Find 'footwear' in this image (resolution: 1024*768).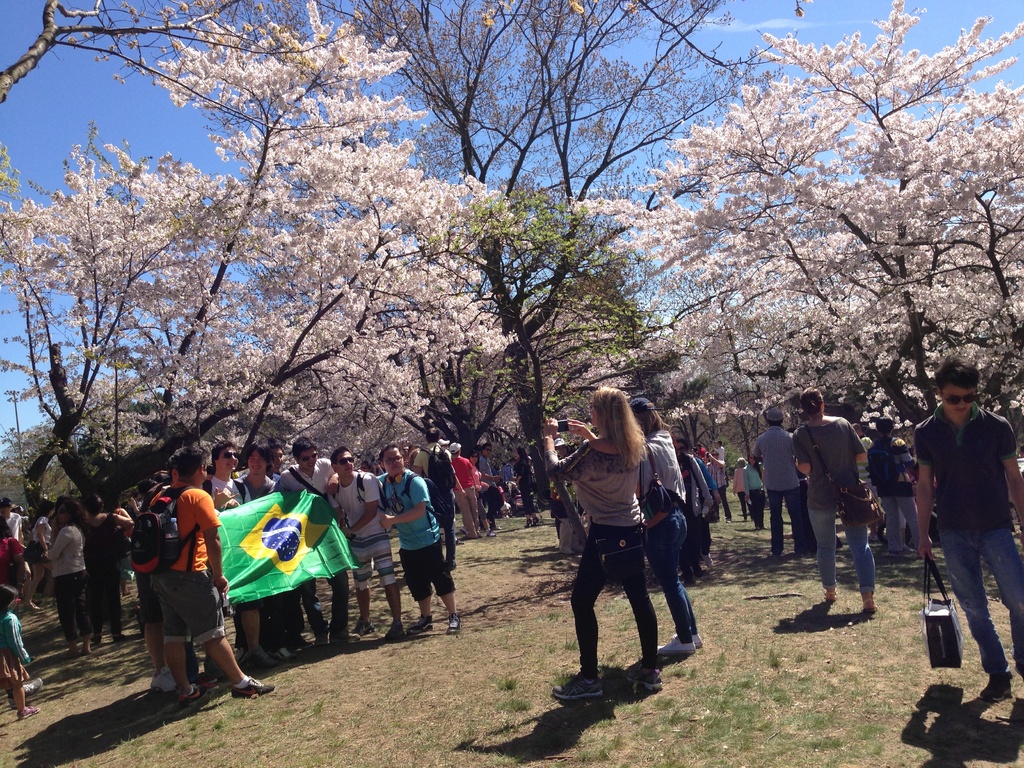
left=204, top=680, right=218, bottom=690.
